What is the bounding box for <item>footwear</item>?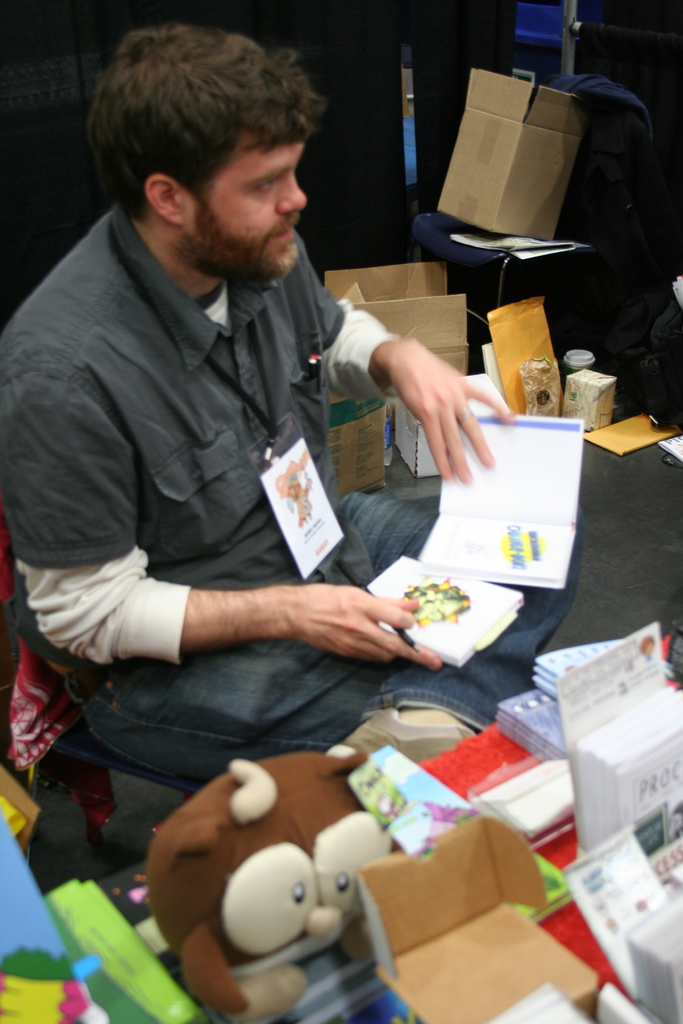
box=[325, 703, 481, 804].
